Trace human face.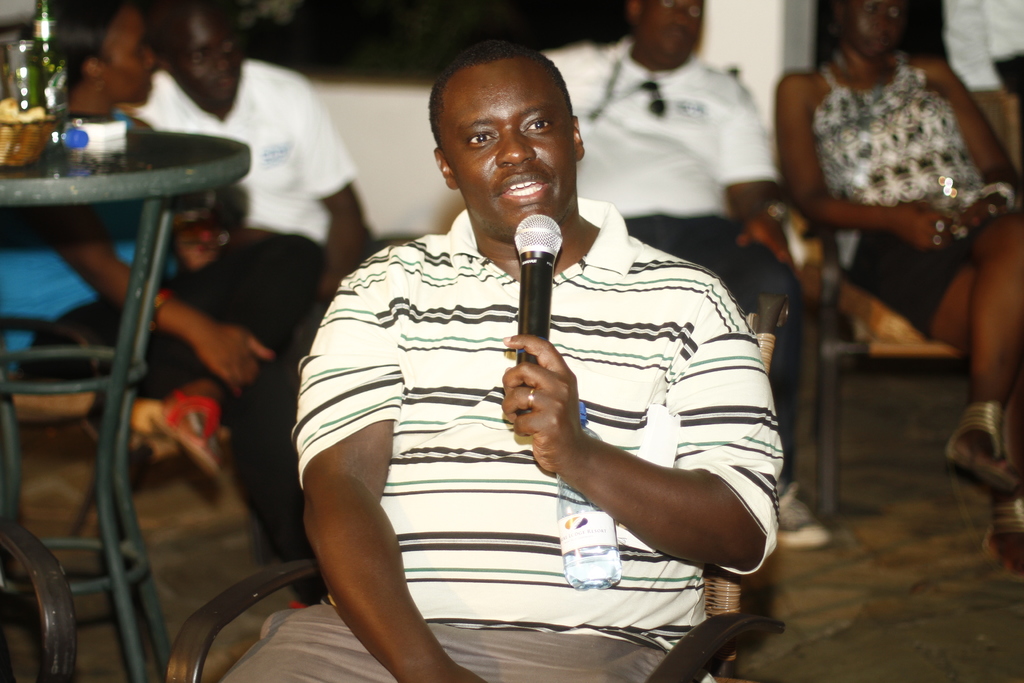
Traced to BBox(847, 0, 904, 52).
